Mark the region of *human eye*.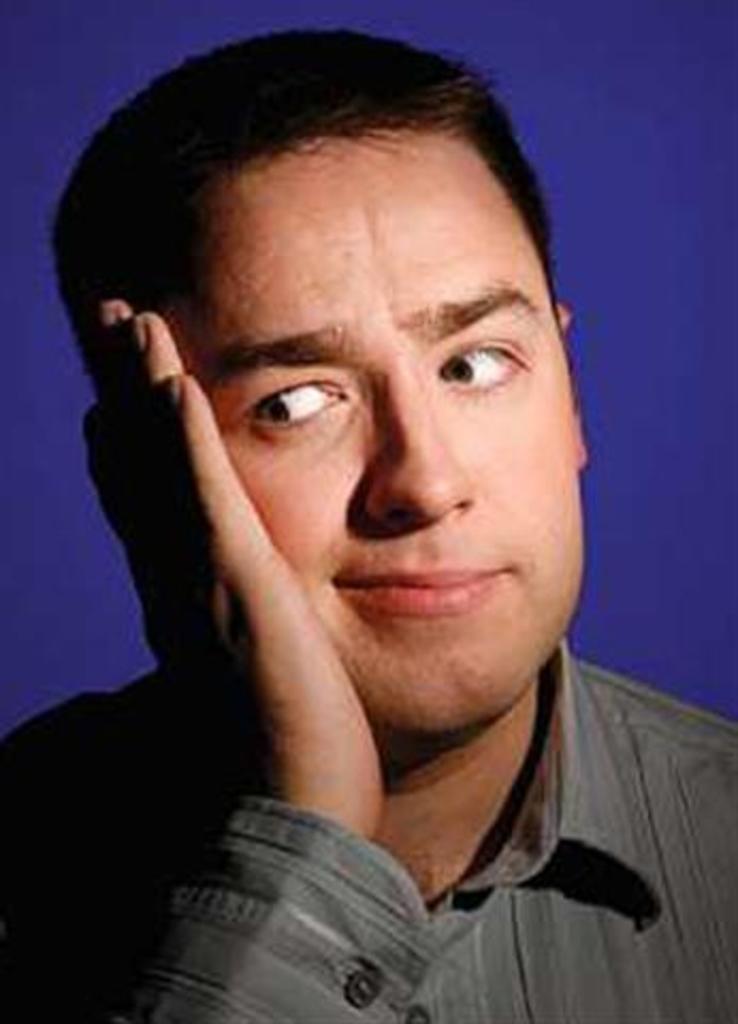
Region: [235,363,354,425].
